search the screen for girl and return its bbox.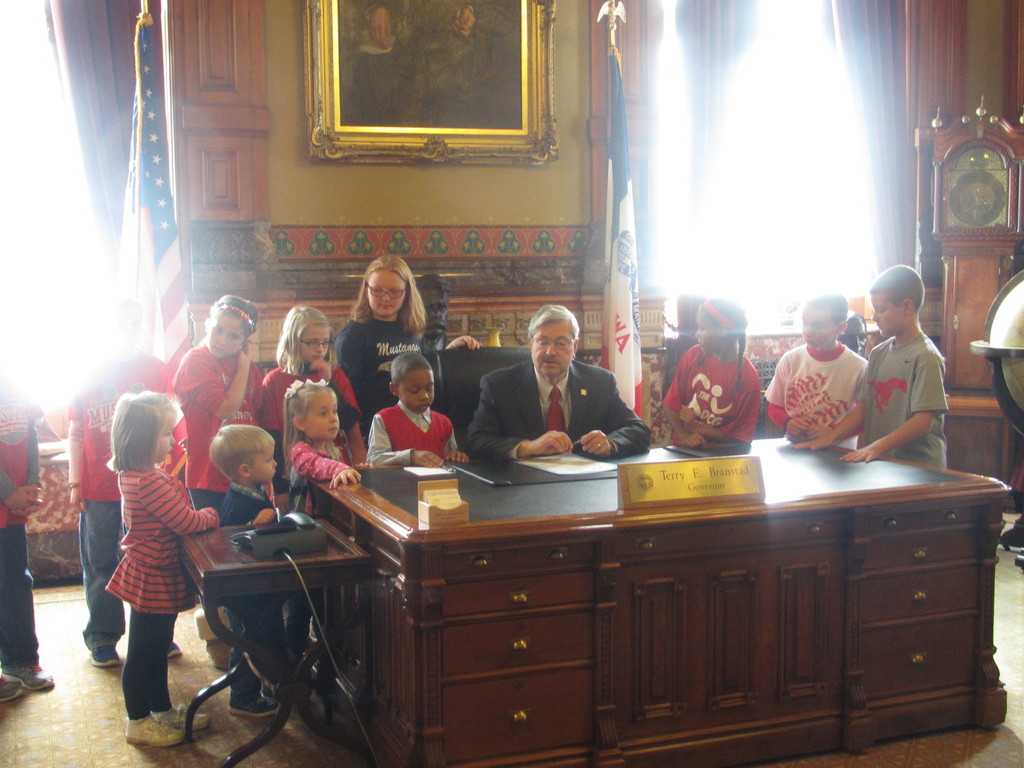
Found: 170, 298, 264, 667.
